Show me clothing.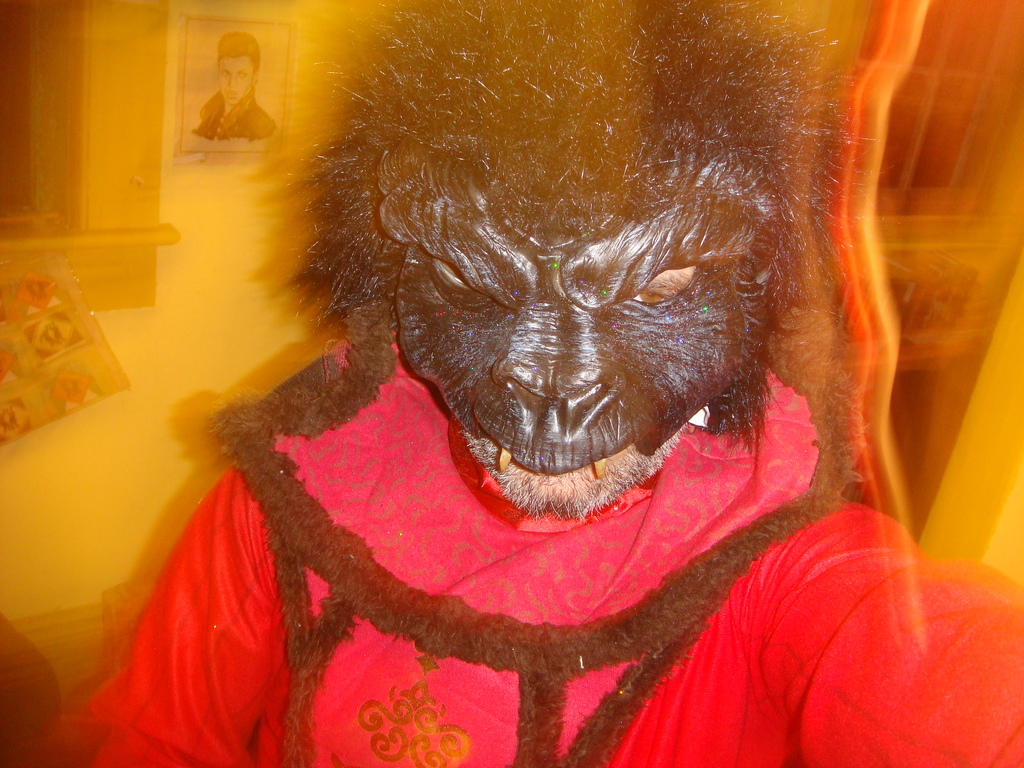
clothing is here: bbox=[79, 323, 1023, 767].
